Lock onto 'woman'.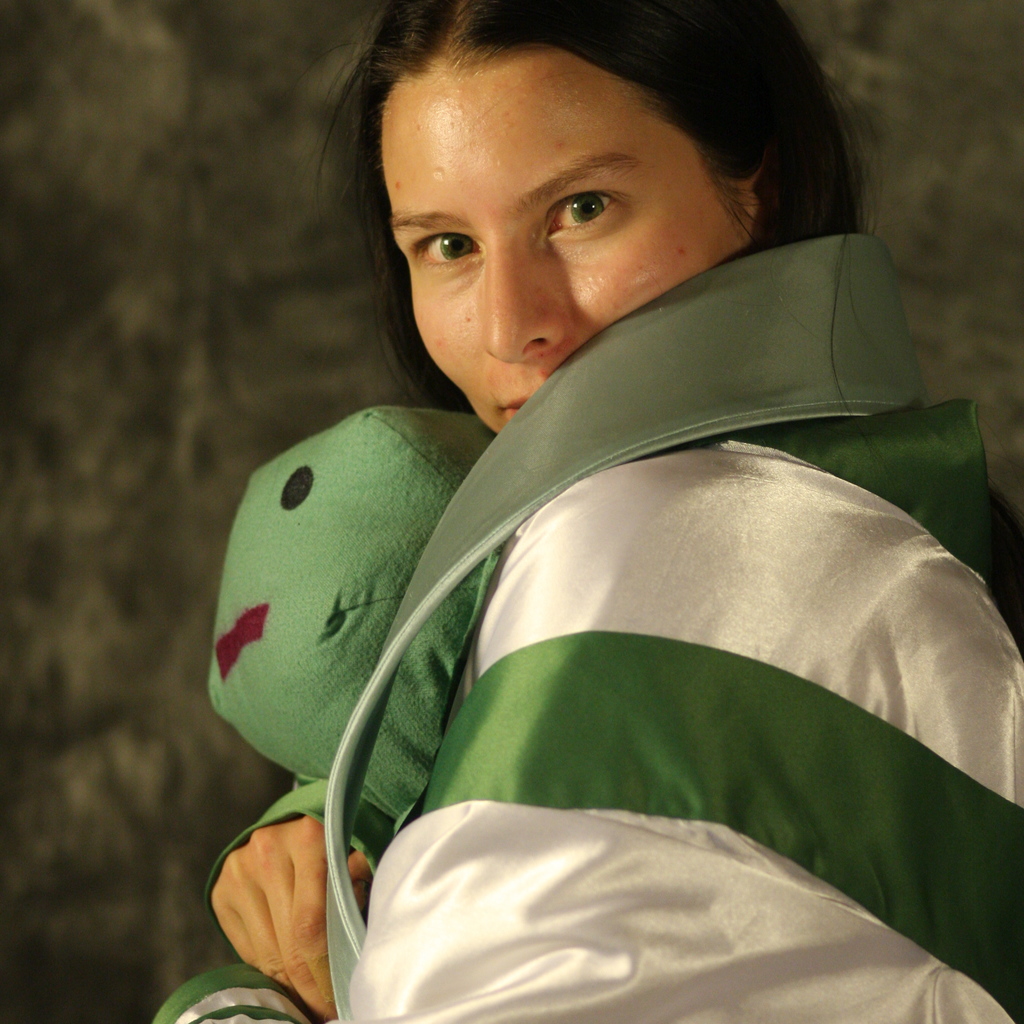
Locked: [left=190, top=10, right=1023, bottom=1009].
